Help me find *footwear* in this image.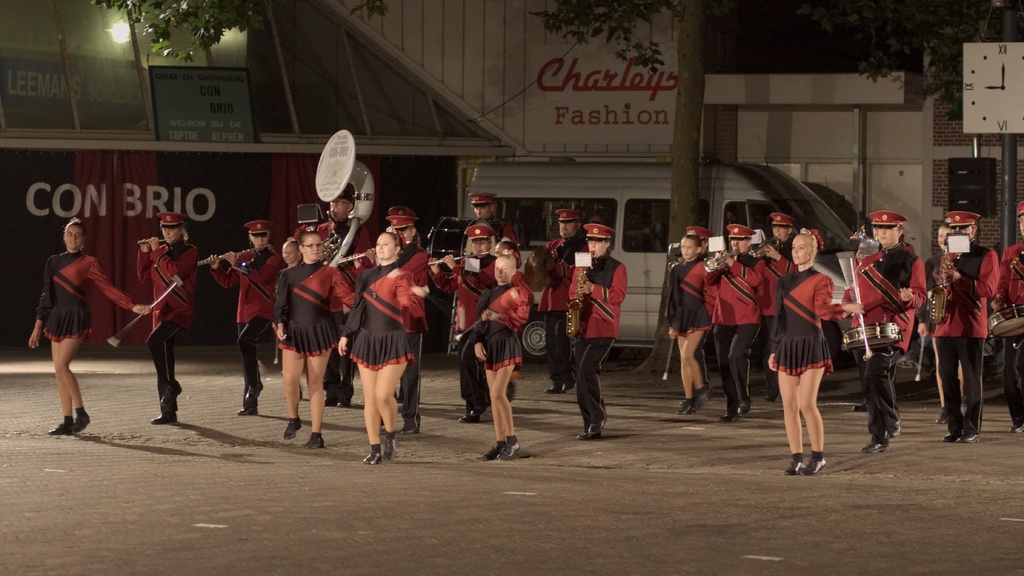
Found it: 941:432:964:442.
